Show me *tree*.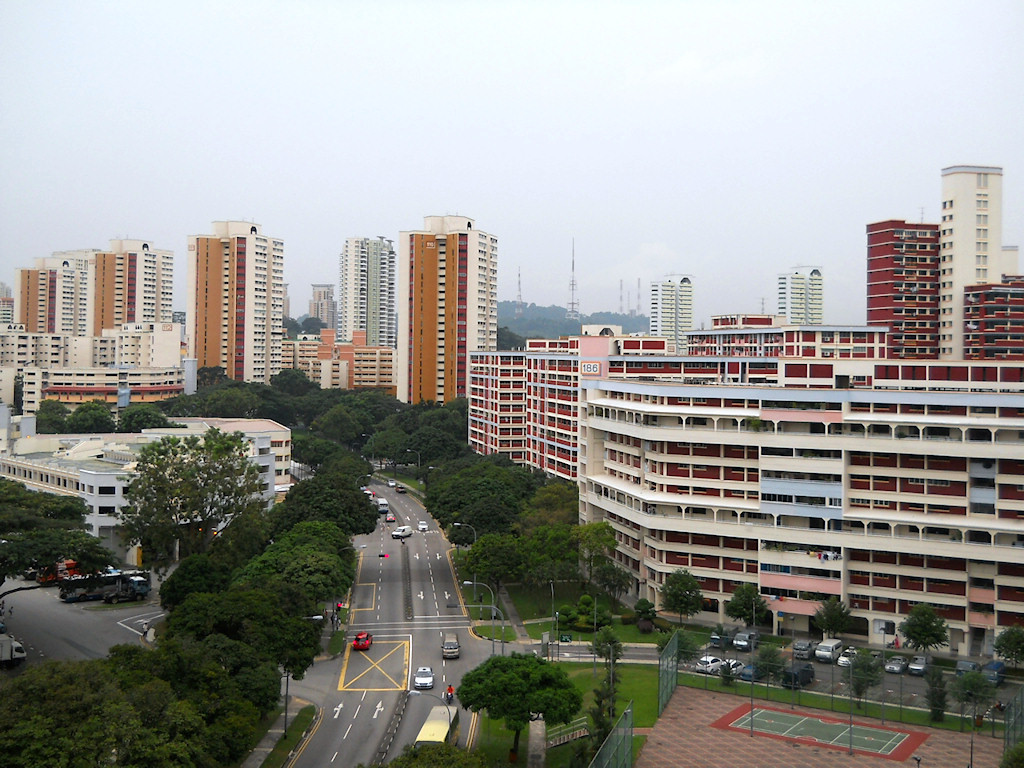
*tree* is here: detection(477, 465, 551, 523).
